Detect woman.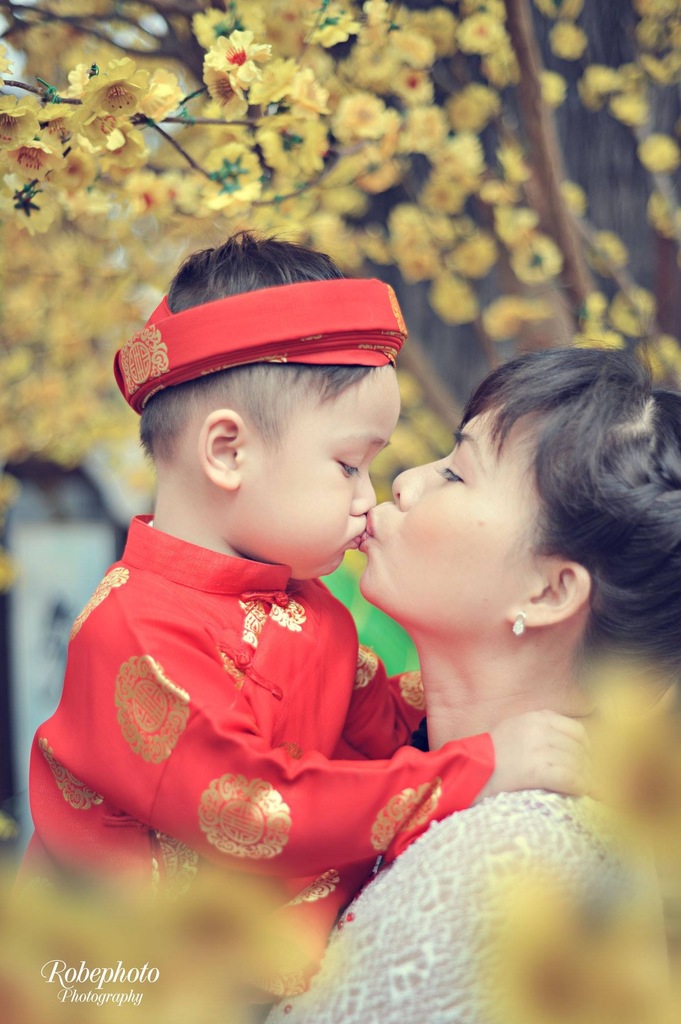
Detected at locate(248, 337, 680, 1023).
